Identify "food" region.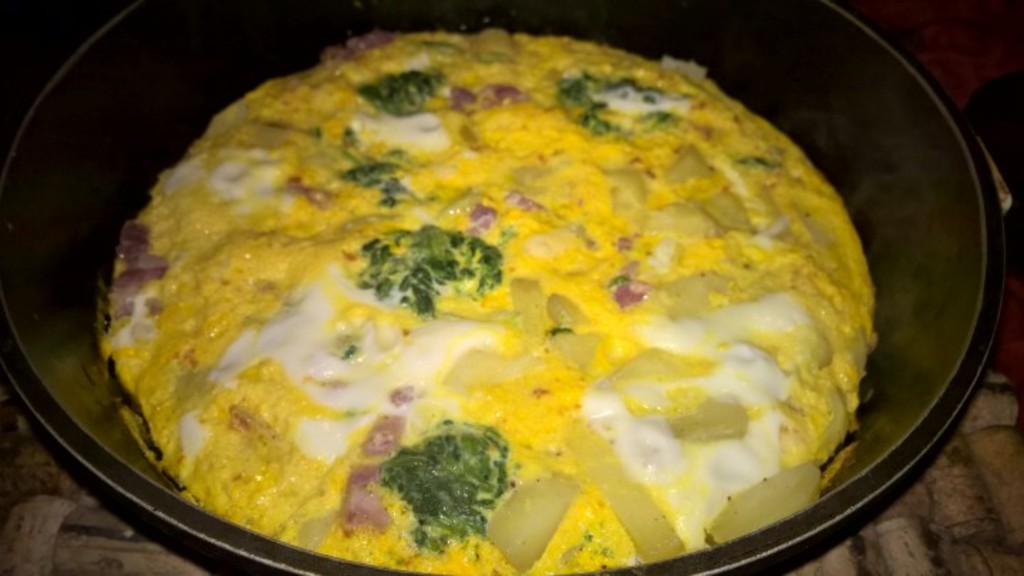
Region: 161, 31, 875, 558.
